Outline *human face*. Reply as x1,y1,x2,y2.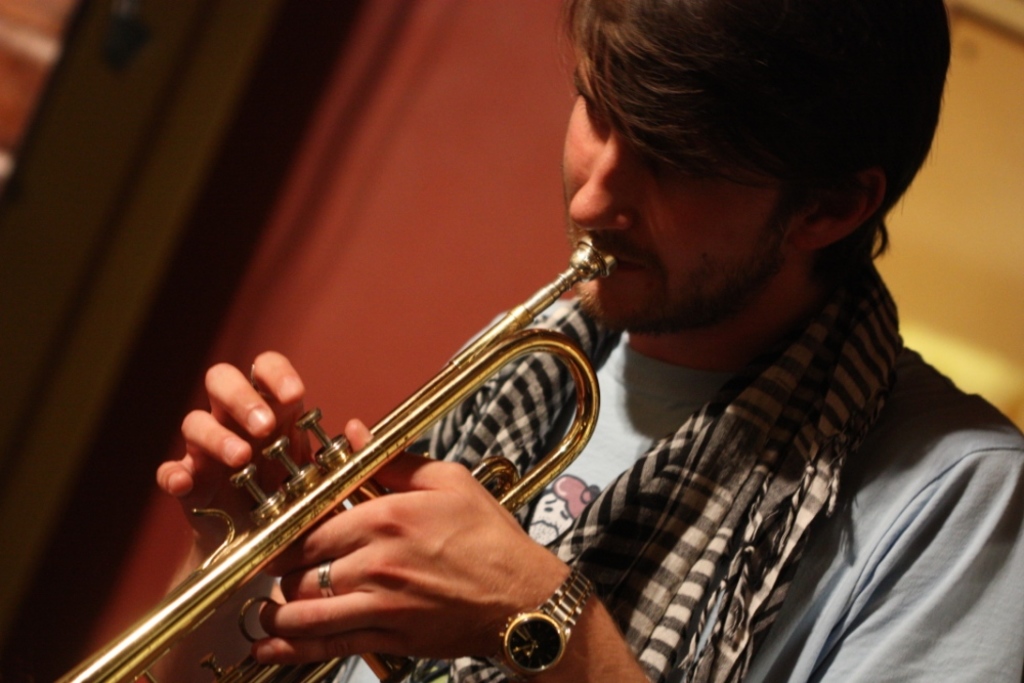
568,47,807,330.
